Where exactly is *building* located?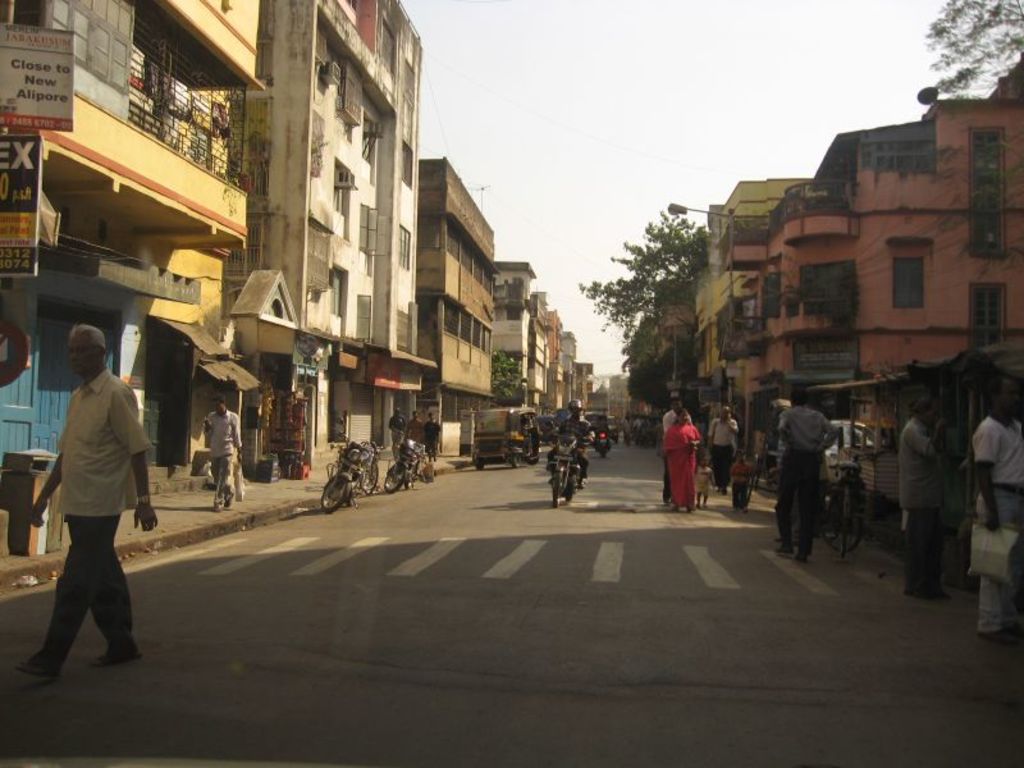
Its bounding box is 0,0,265,495.
